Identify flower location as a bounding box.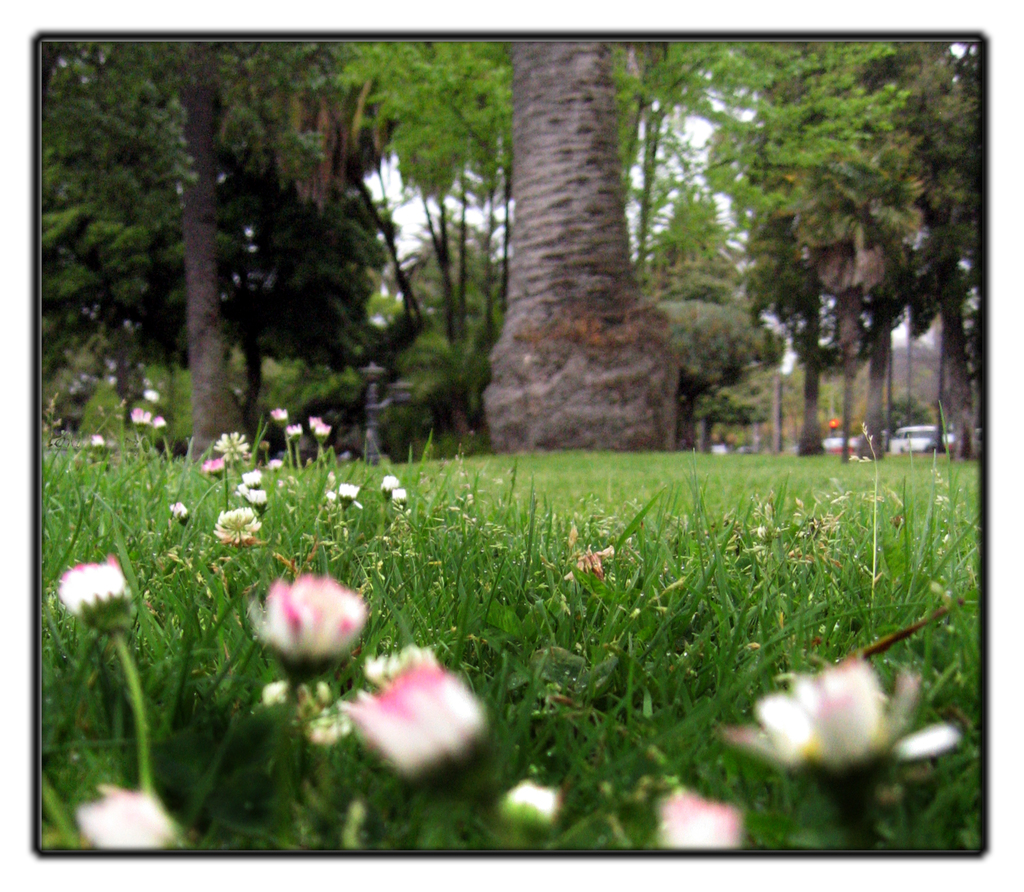
(left=379, top=474, right=399, bottom=500).
